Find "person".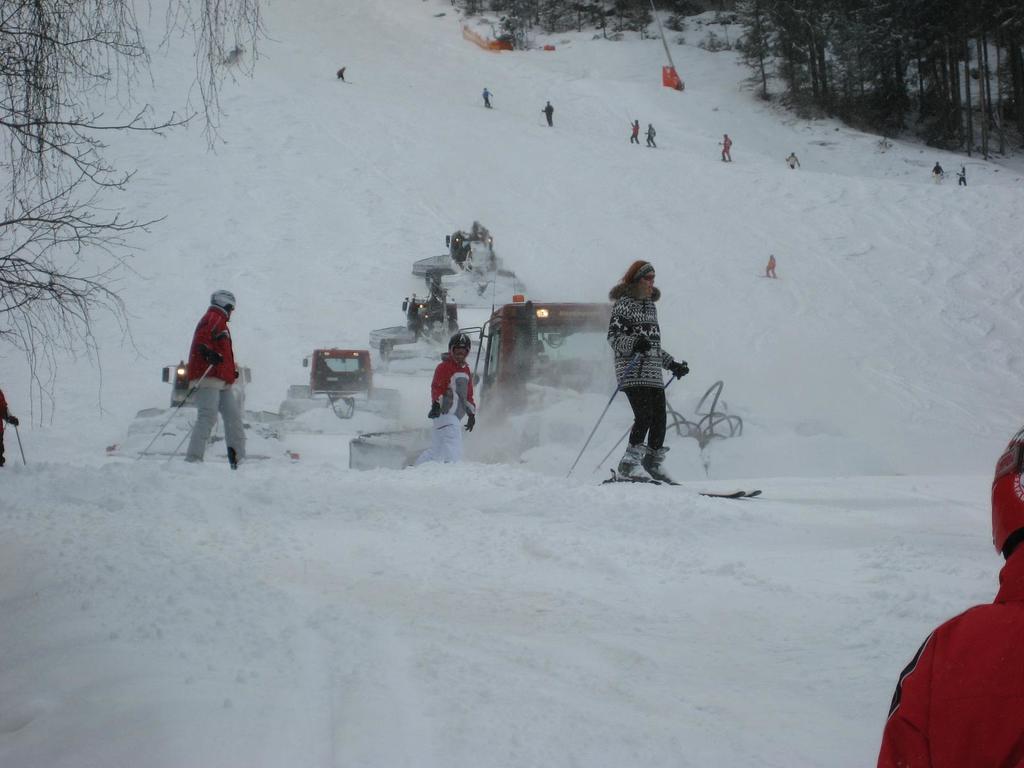
[630, 121, 639, 147].
